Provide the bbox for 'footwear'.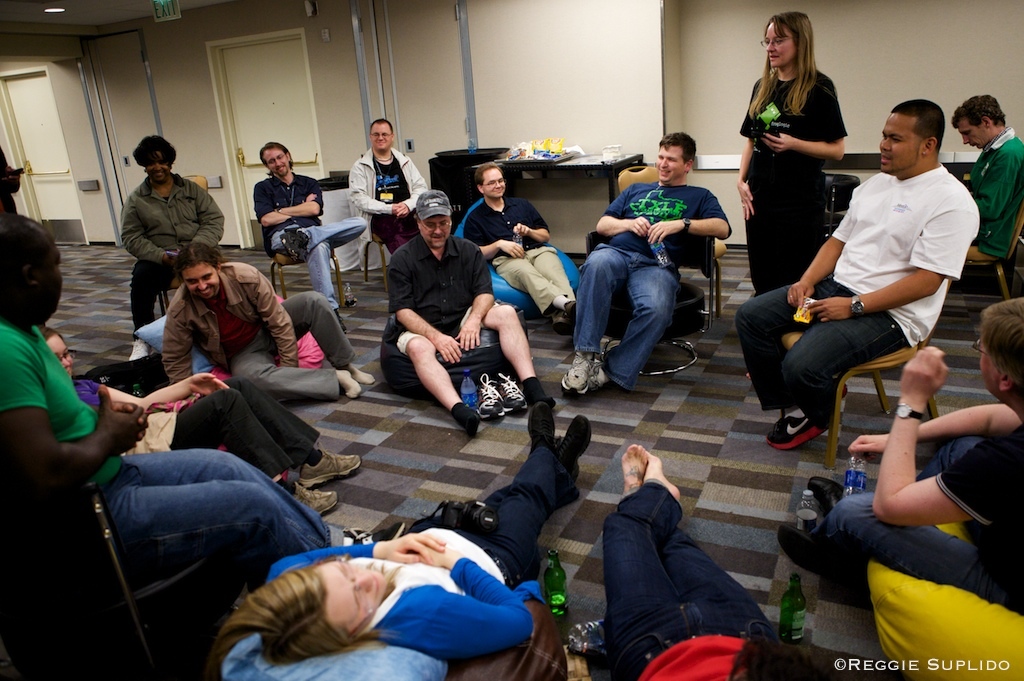
(771,411,817,448).
